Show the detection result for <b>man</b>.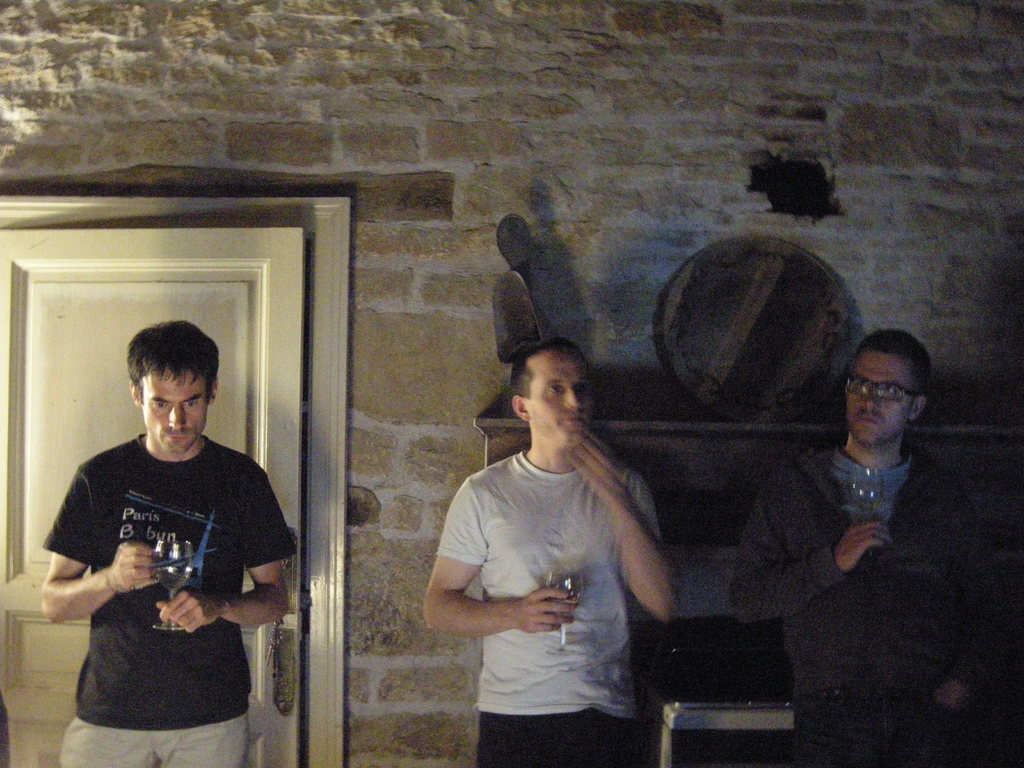
crop(426, 340, 678, 767).
